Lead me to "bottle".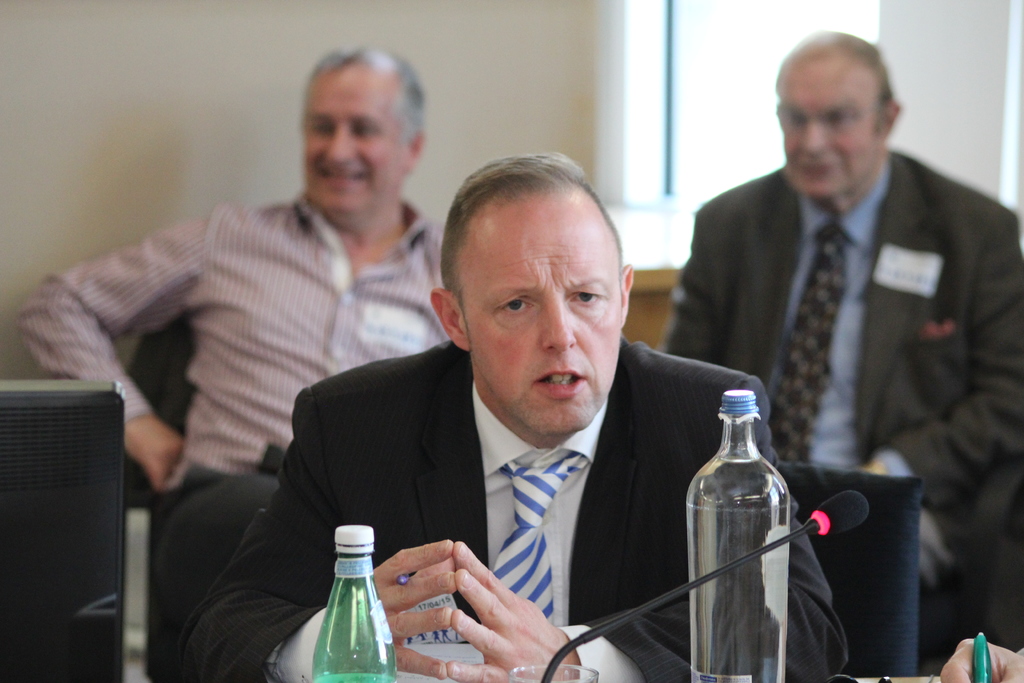
Lead to Rect(299, 542, 384, 682).
